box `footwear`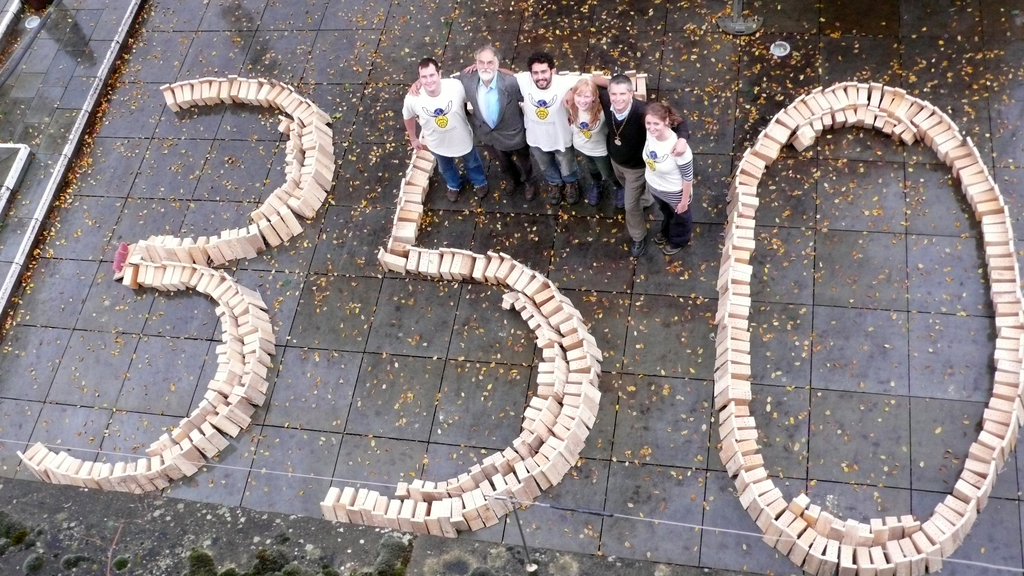
crop(524, 186, 538, 205)
